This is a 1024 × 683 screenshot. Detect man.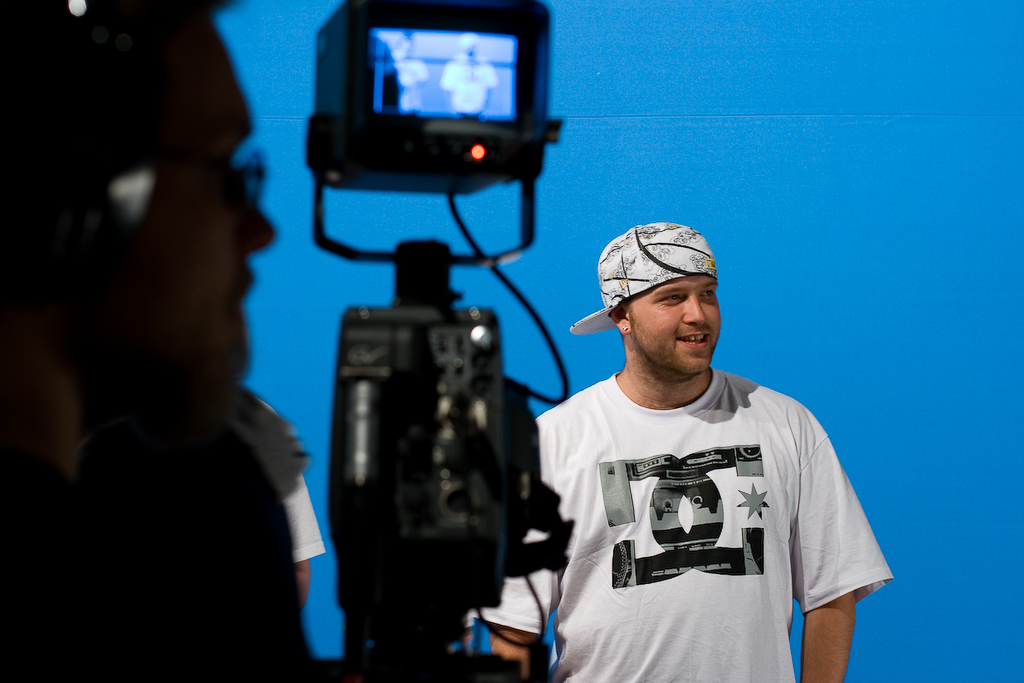
x1=536, y1=222, x2=894, y2=676.
